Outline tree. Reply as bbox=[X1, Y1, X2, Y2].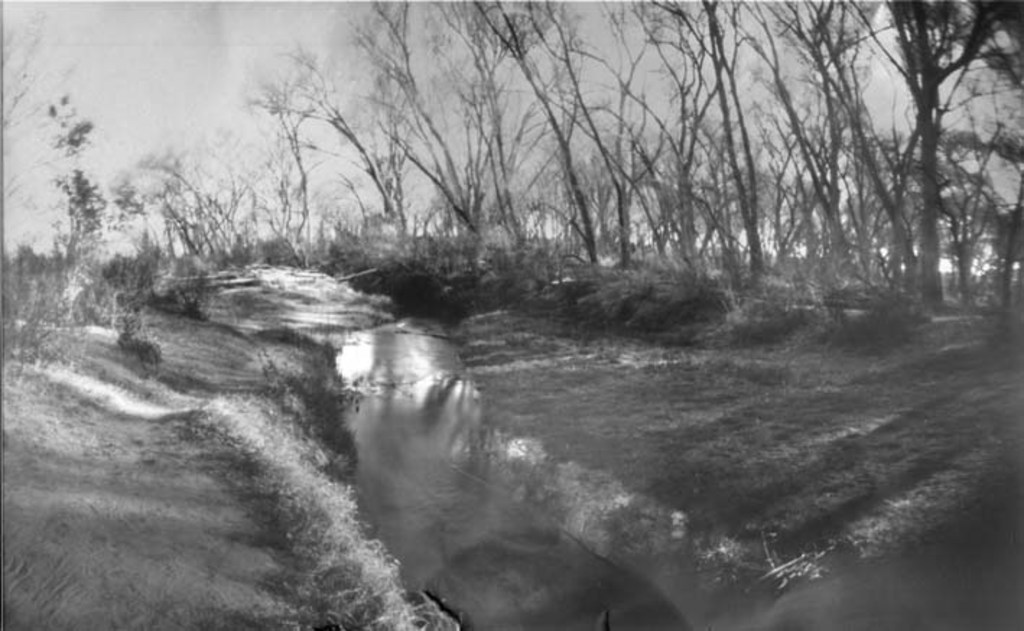
bbox=[929, 9, 1023, 323].
